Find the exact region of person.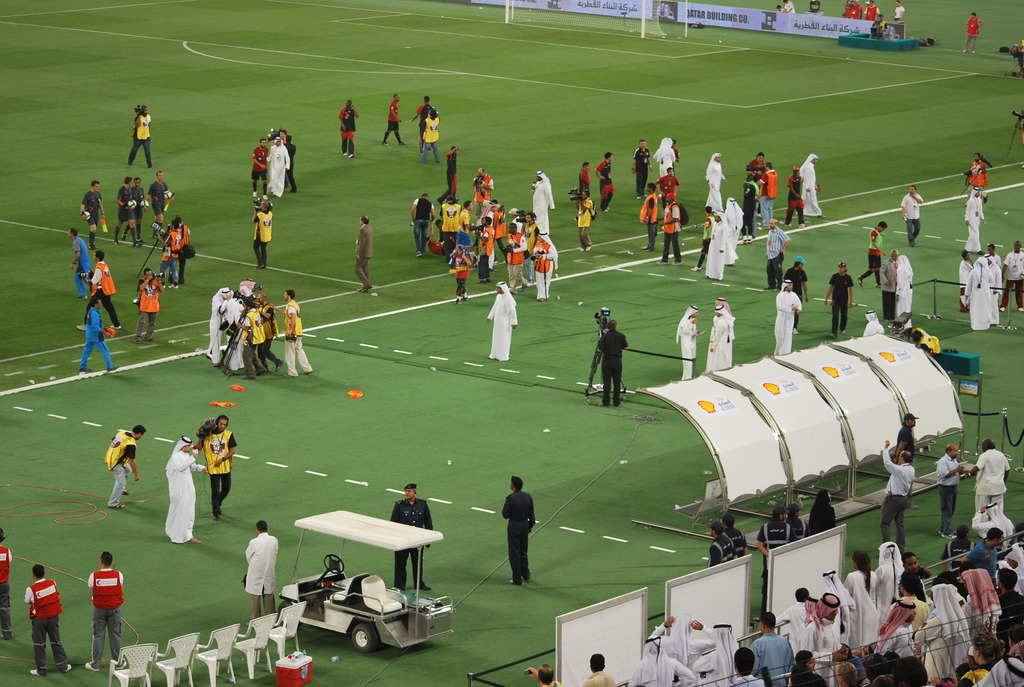
Exact region: 125,104,155,170.
